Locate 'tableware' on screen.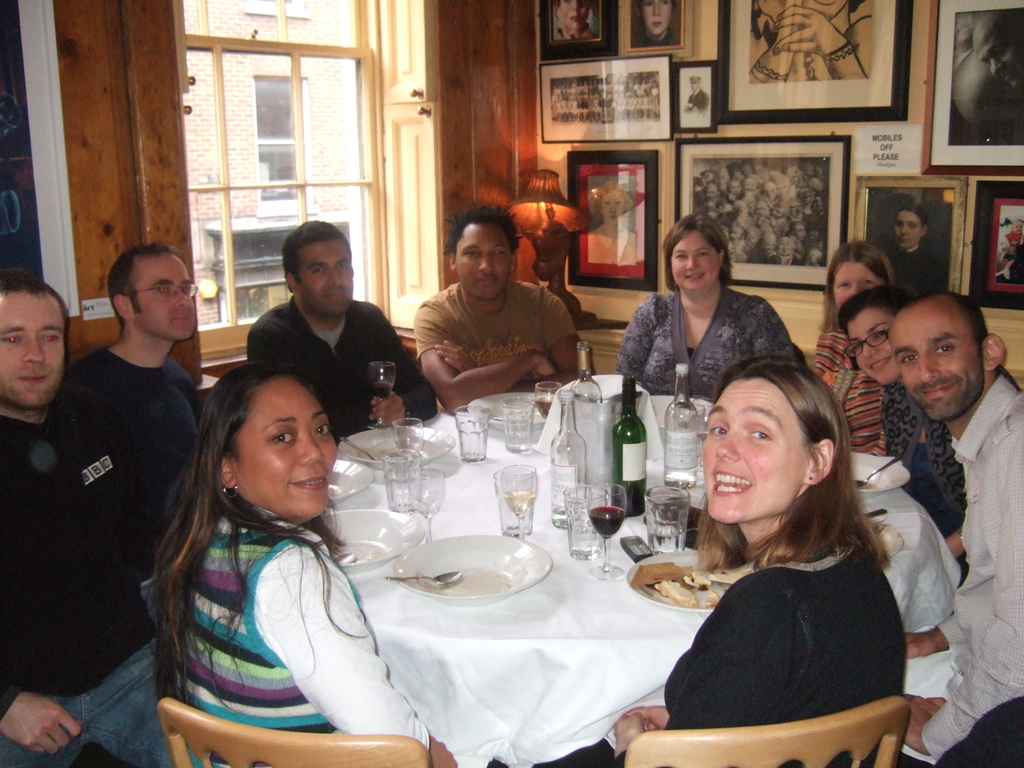
On screen at rect(333, 456, 376, 504).
